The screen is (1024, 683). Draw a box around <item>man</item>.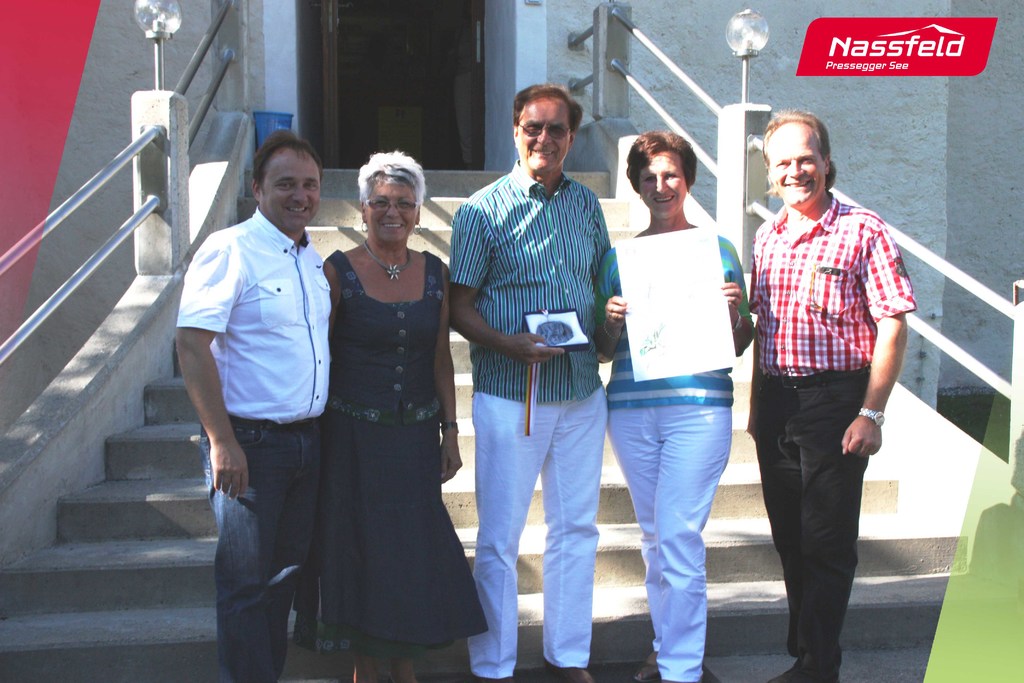
locate(741, 106, 928, 682).
